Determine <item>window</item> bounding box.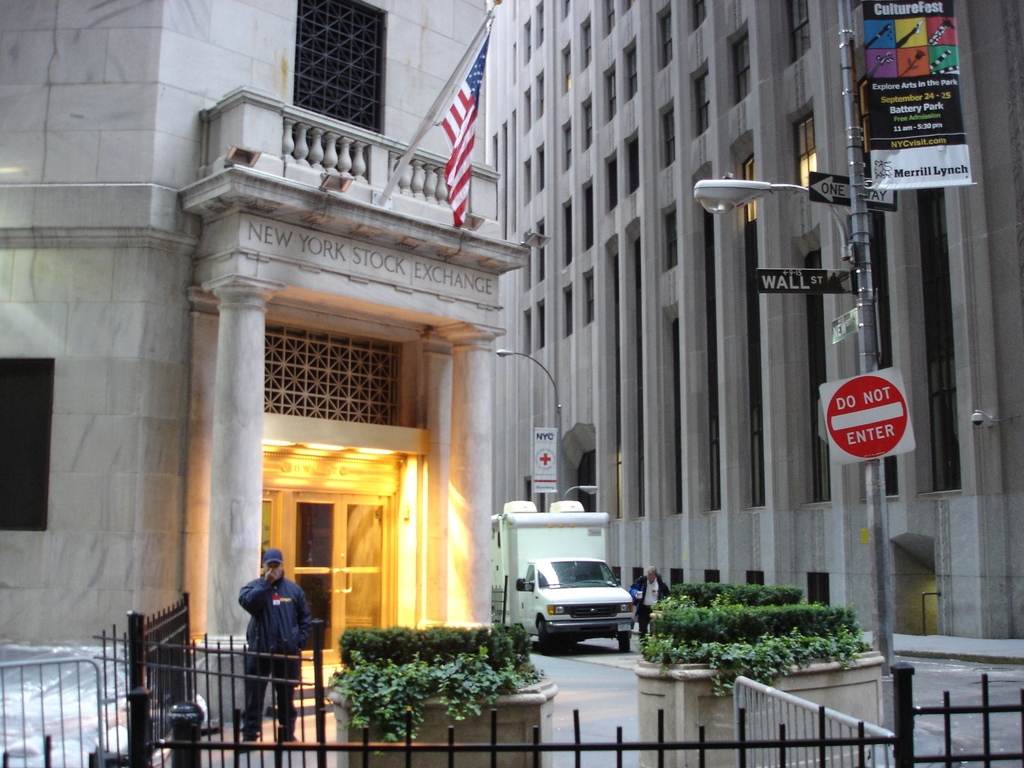
Determined: box=[522, 249, 532, 290].
